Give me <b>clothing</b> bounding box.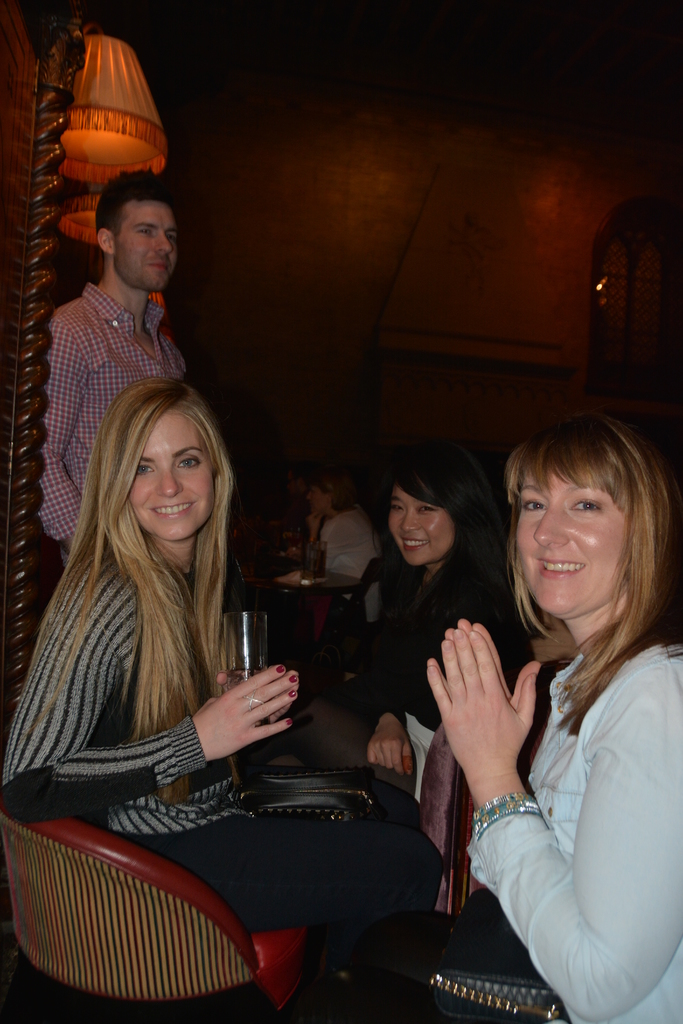
<box>468,626,682,1023</box>.
